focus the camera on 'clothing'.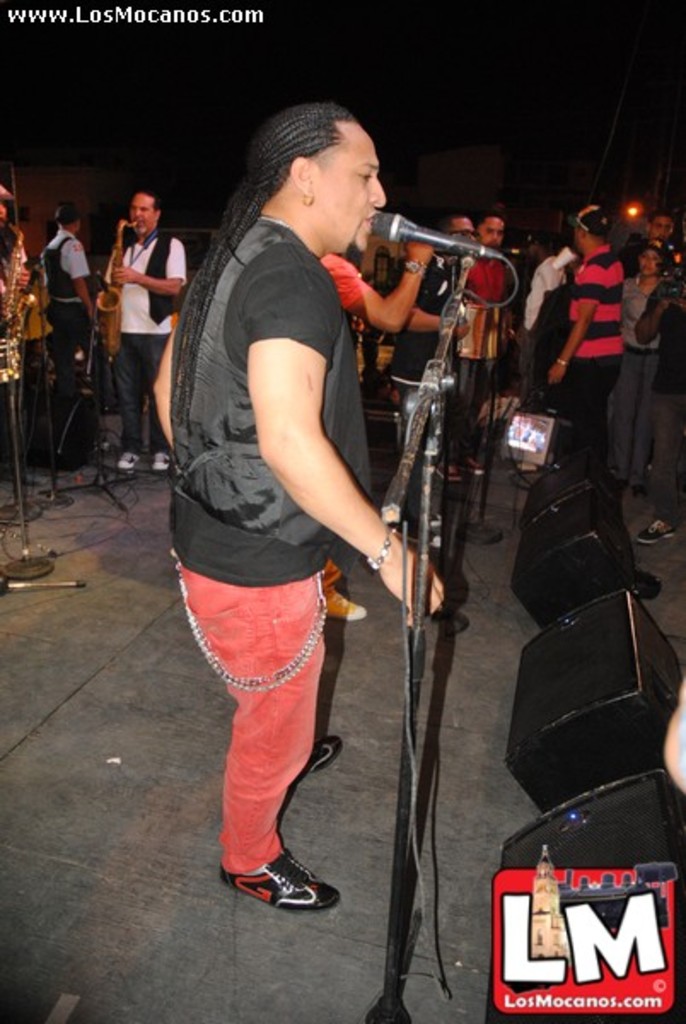
Focus region: rect(0, 229, 36, 387).
